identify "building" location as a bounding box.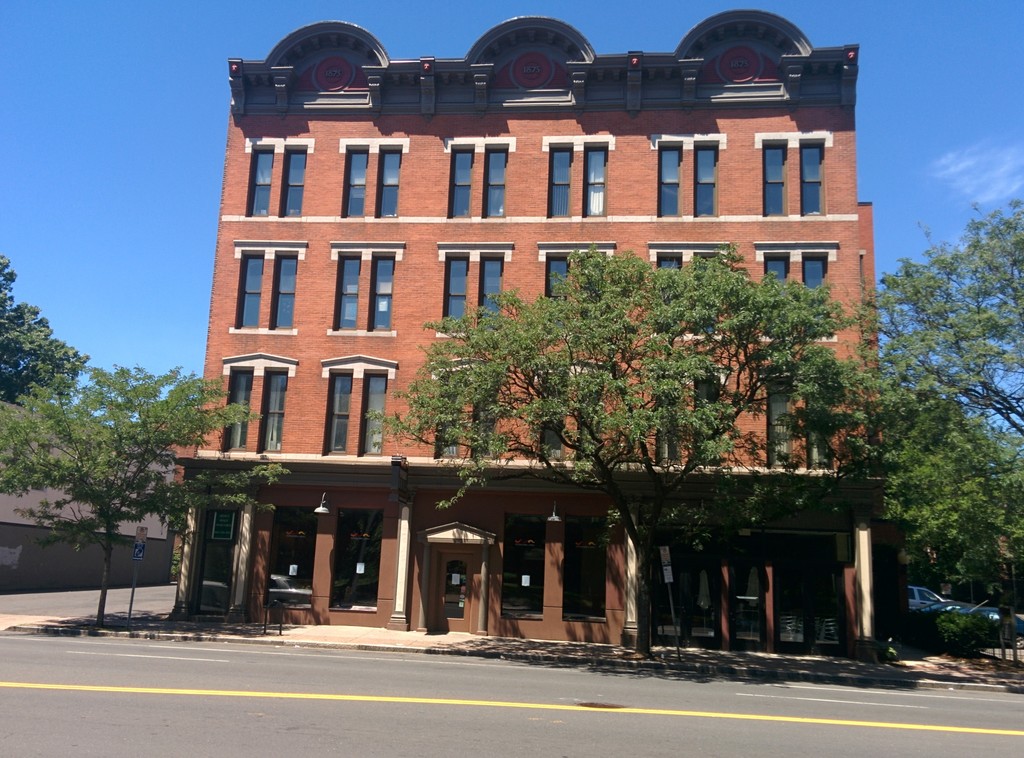
bbox=(0, 394, 207, 593).
